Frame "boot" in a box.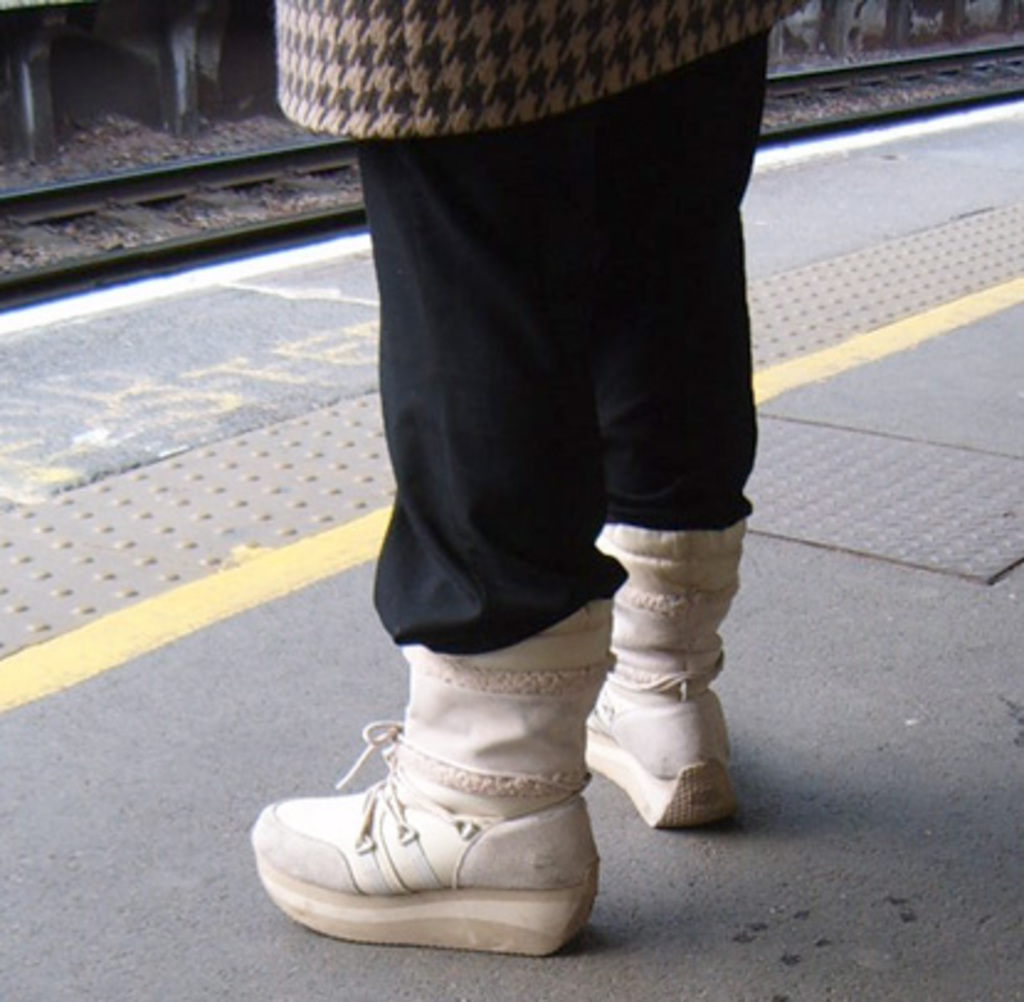
[x1=269, y1=627, x2=614, y2=950].
